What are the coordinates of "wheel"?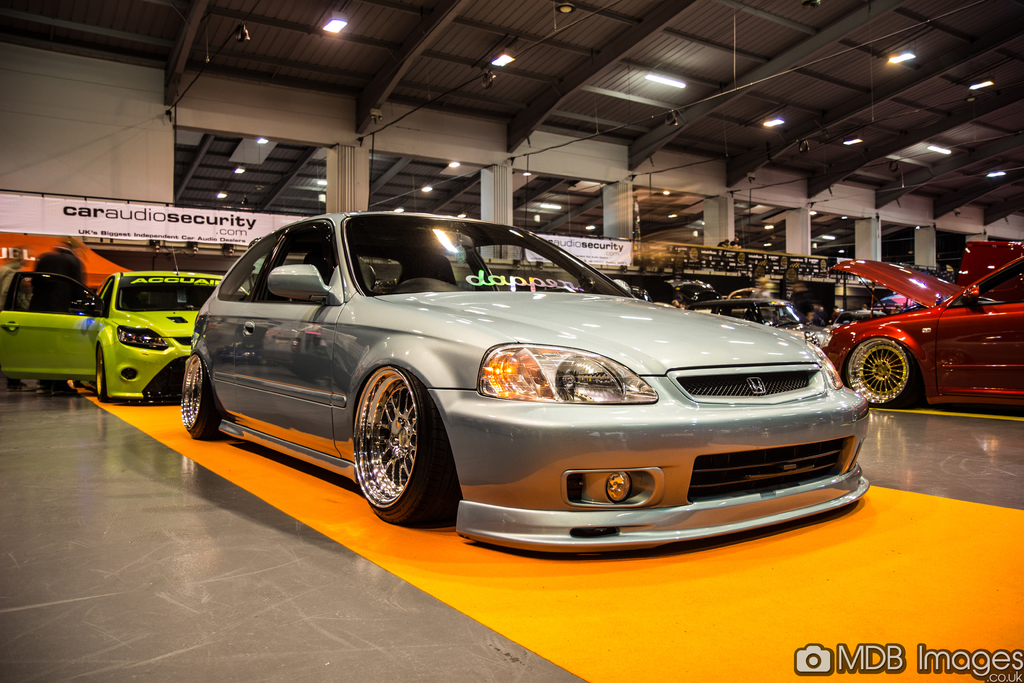
box(178, 354, 220, 440).
